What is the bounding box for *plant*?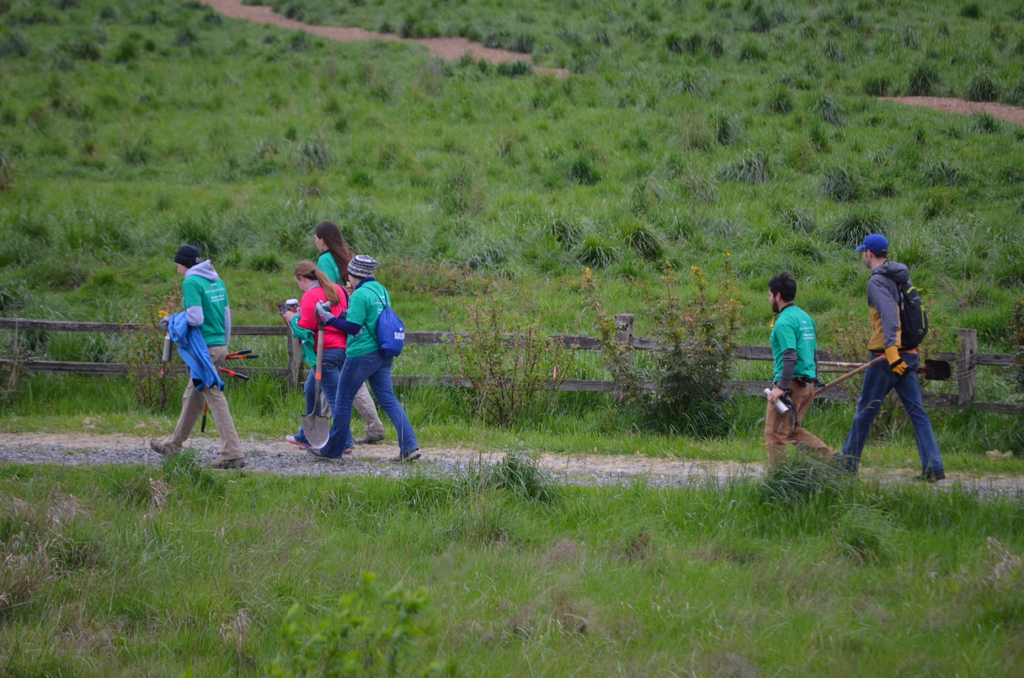
{"x1": 819, "y1": 149, "x2": 864, "y2": 204}.
